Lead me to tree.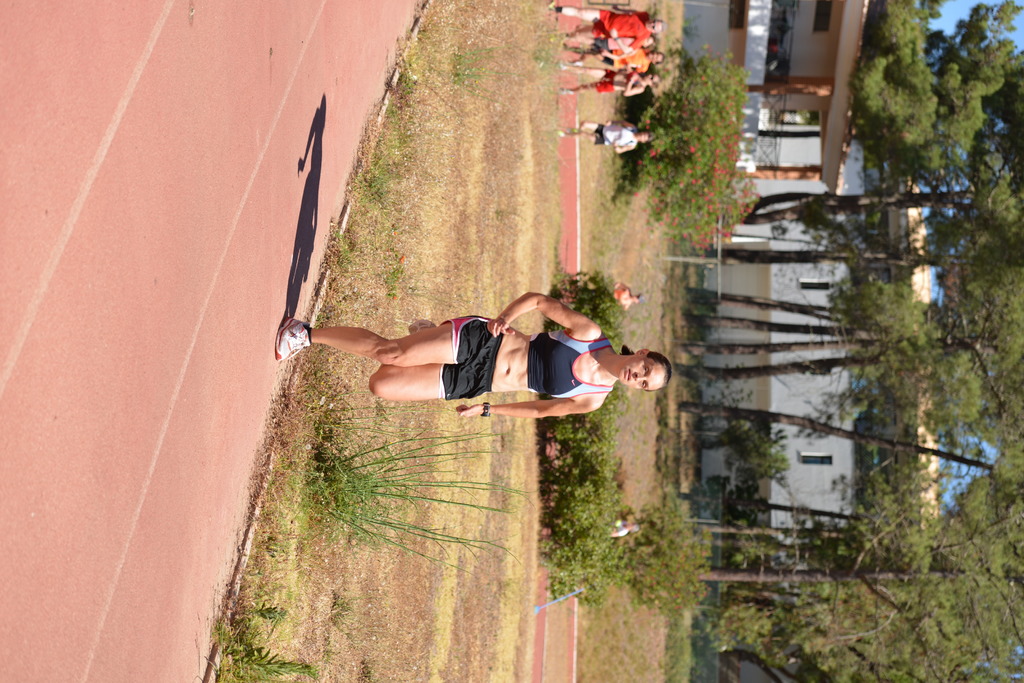
Lead to detection(676, 439, 1018, 682).
